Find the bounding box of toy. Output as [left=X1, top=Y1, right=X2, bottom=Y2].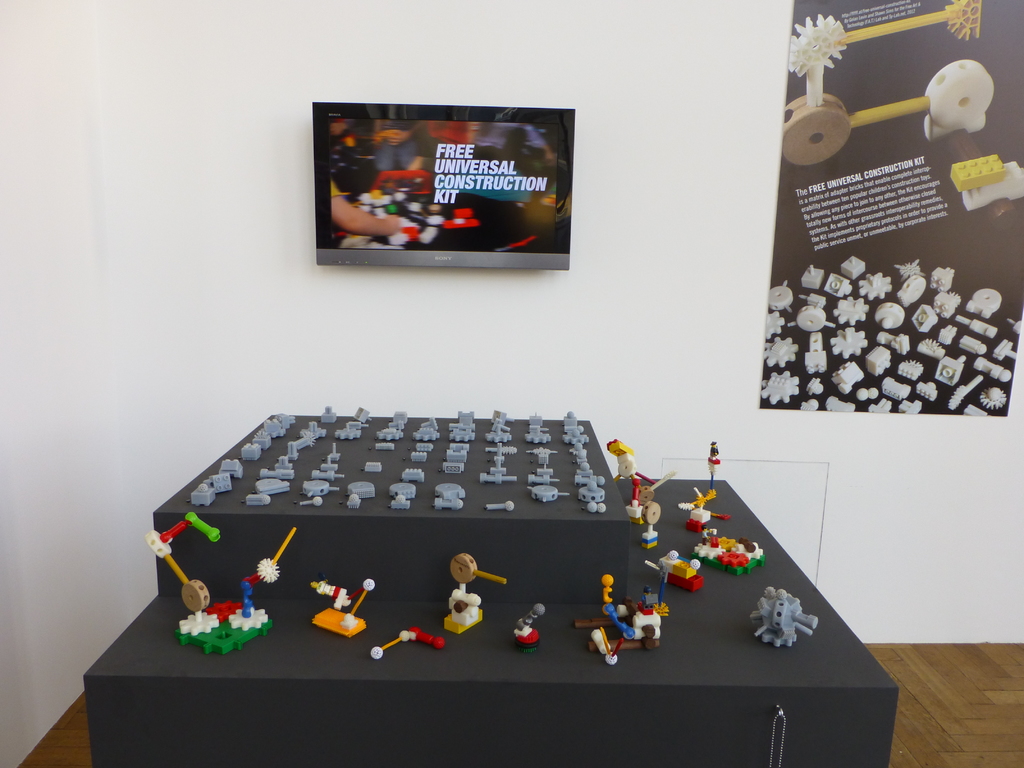
[left=309, top=579, right=372, bottom=641].
